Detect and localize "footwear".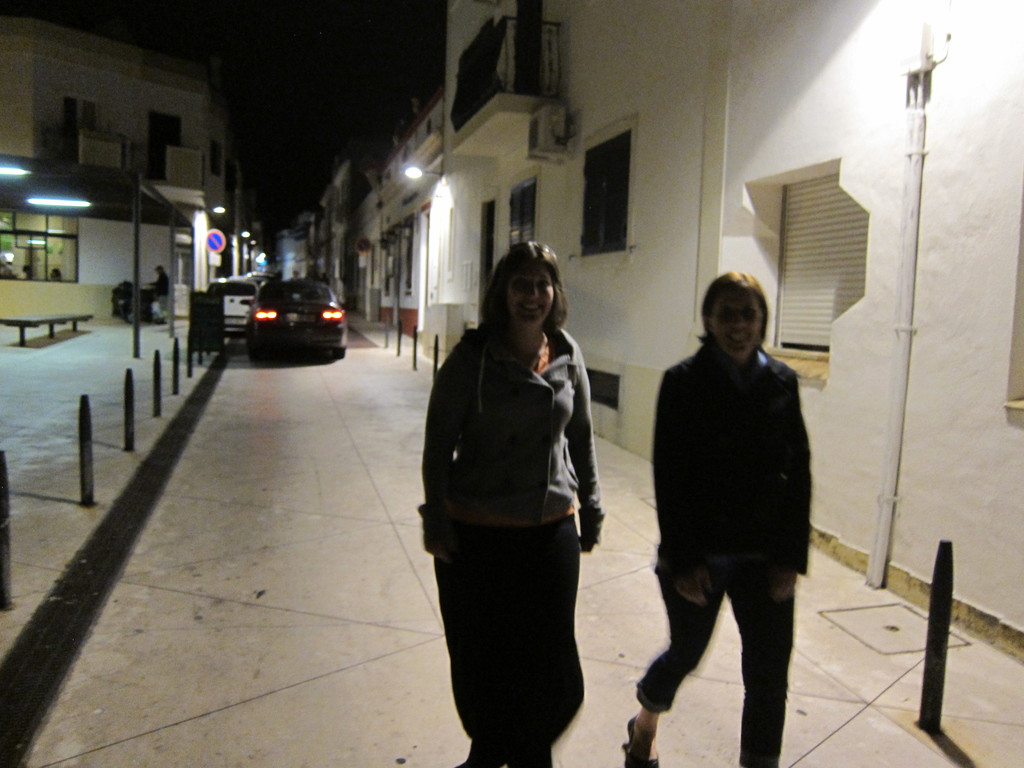
Localized at locate(630, 717, 659, 767).
